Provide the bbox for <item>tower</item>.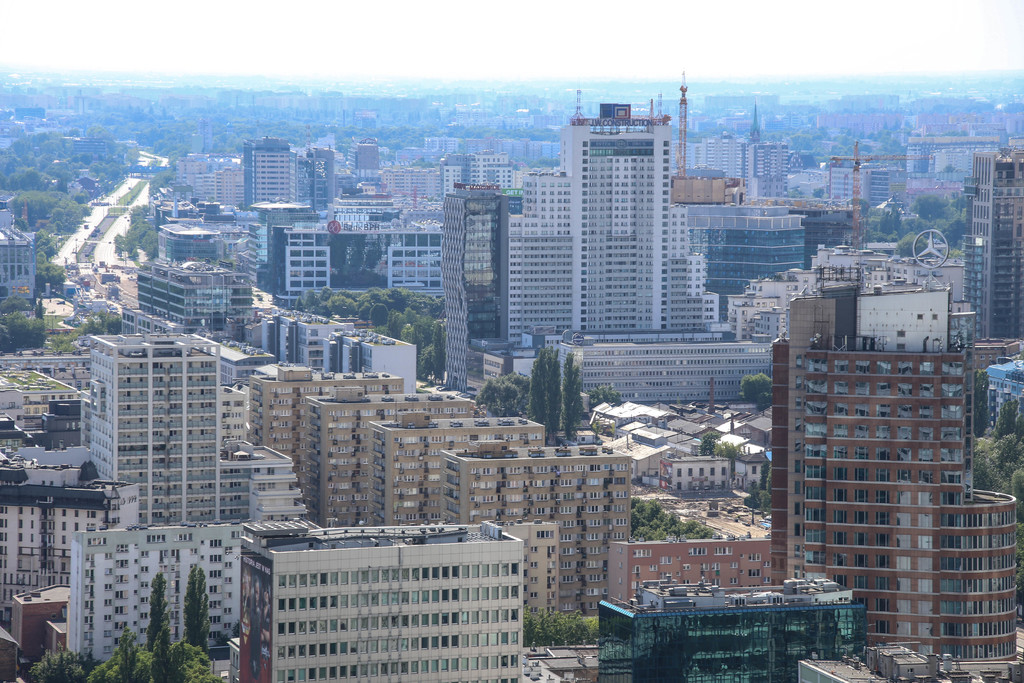
270,235,442,327.
